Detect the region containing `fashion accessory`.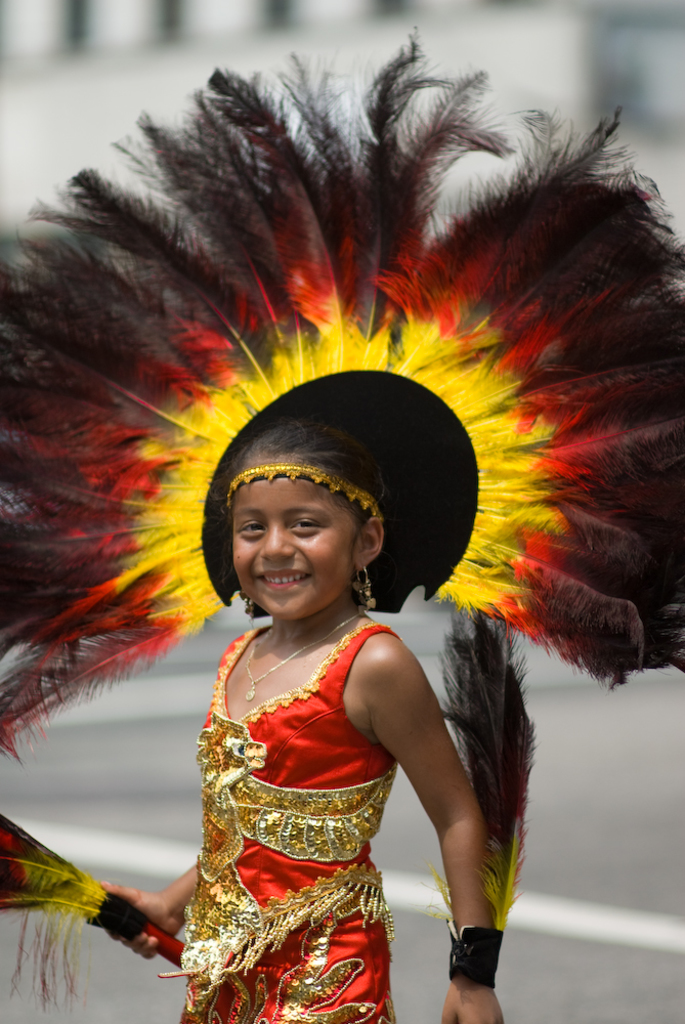
bbox(0, 24, 684, 762).
